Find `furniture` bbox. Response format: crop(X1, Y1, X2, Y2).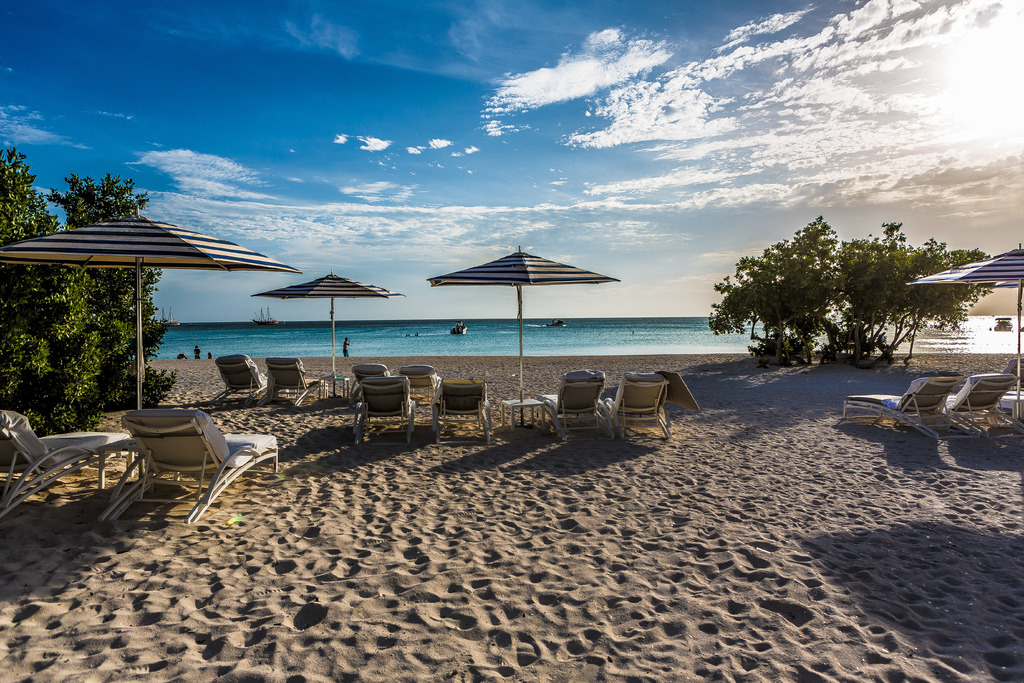
crop(603, 371, 699, 440).
